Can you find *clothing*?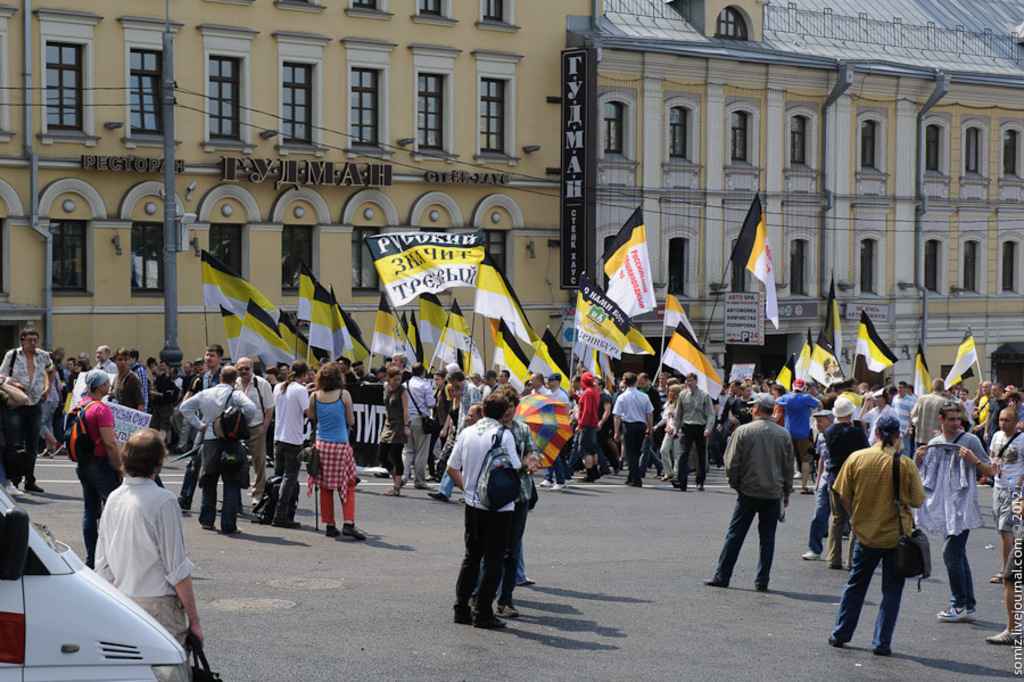
Yes, bounding box: detection(439, 413, 525, 621).
